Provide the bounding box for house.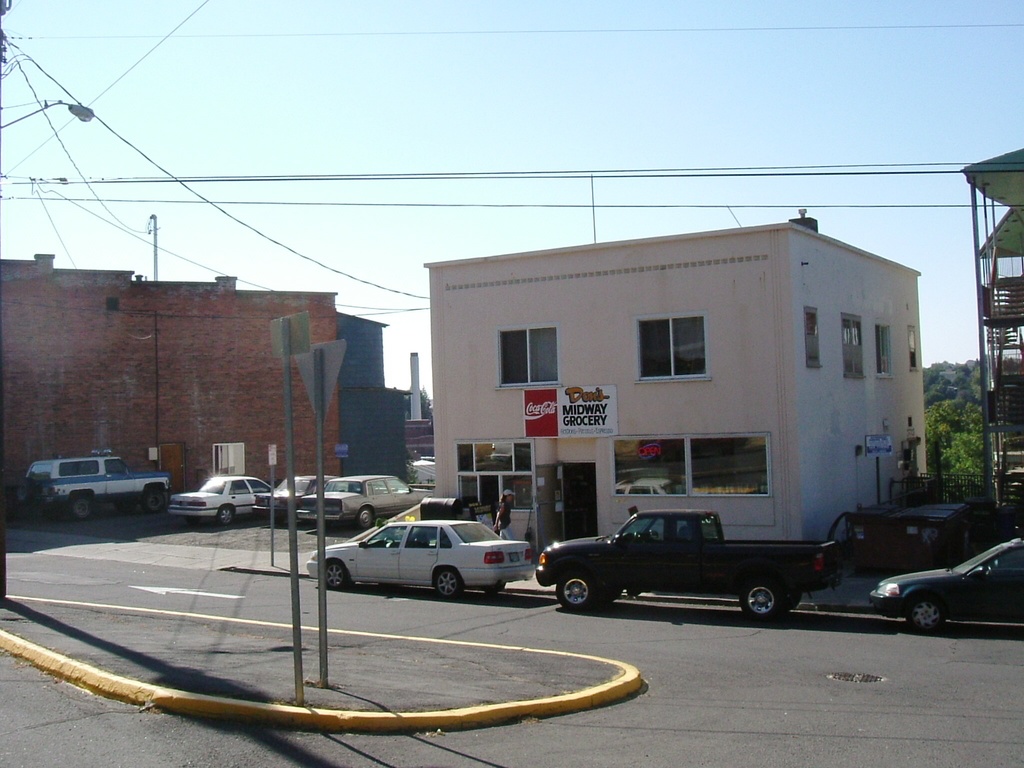
[0, 244, 392, 522].
